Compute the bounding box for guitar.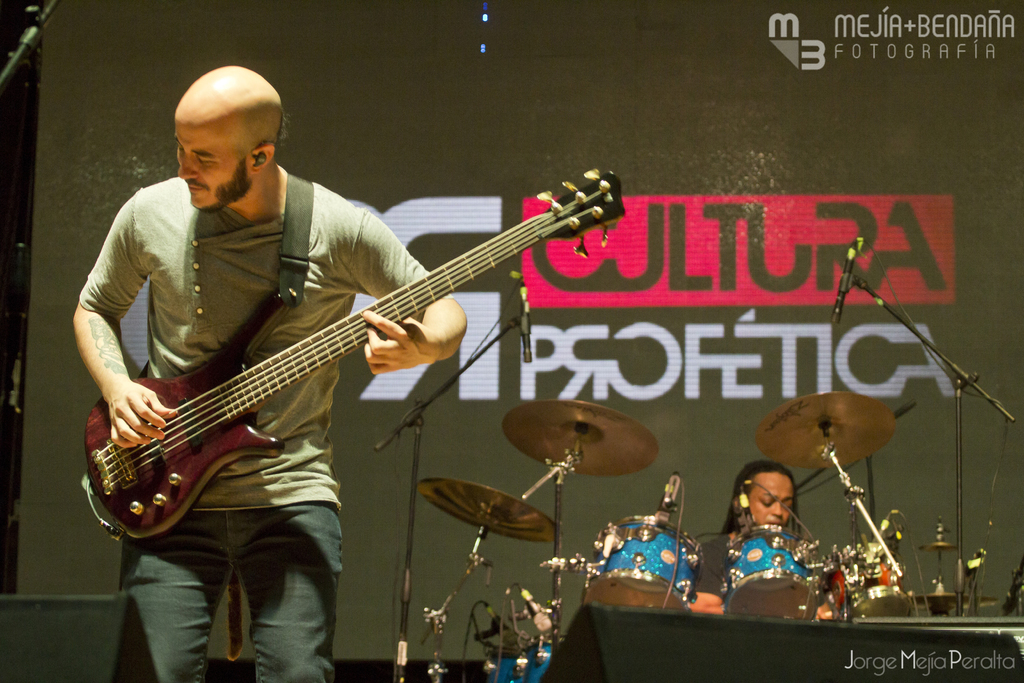
[82, 171, 631, 553].
